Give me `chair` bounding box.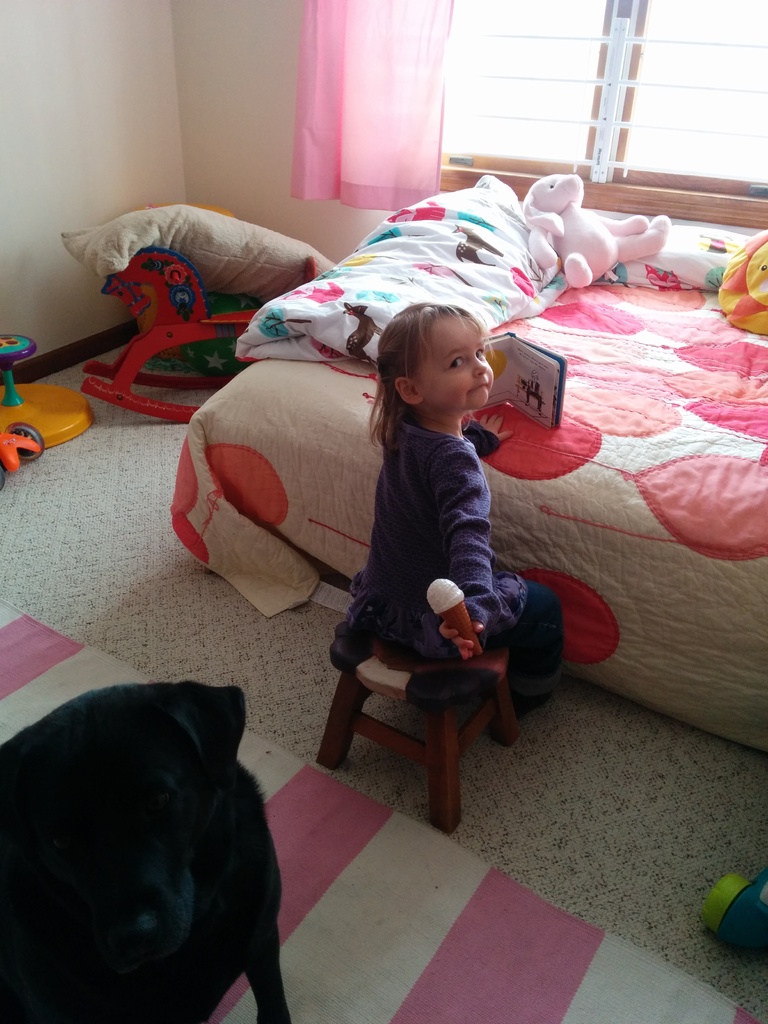
locate(327, 637, 520, 840).
